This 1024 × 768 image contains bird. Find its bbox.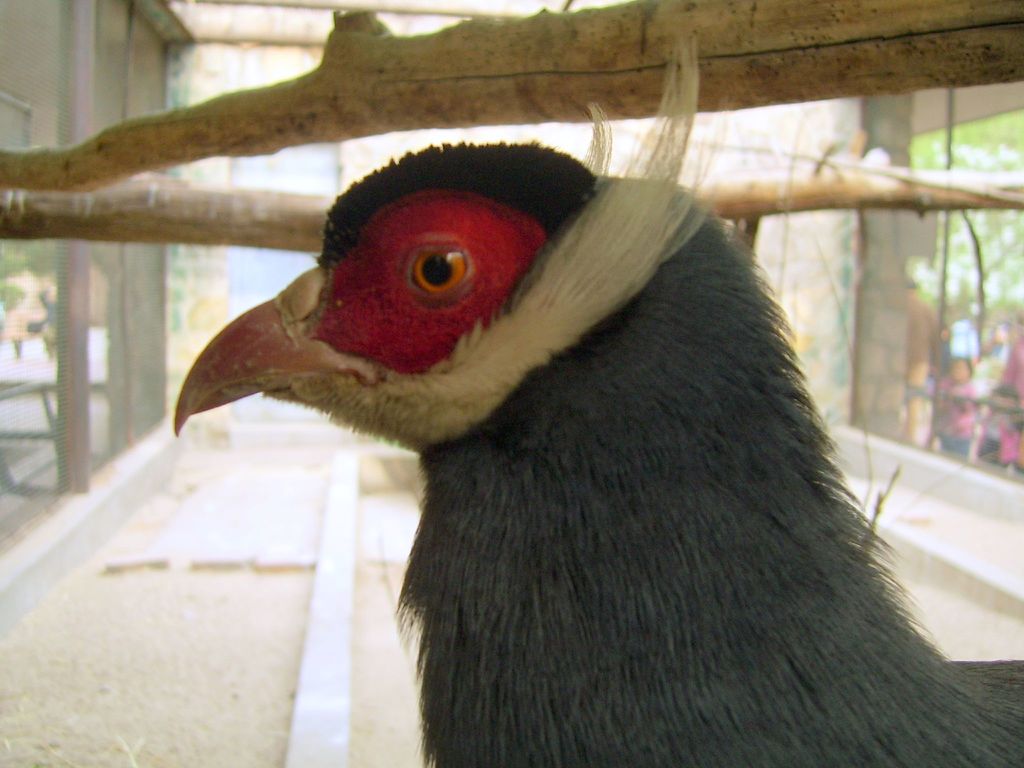
(left=168, top=36, right=1023, bottom=767).
